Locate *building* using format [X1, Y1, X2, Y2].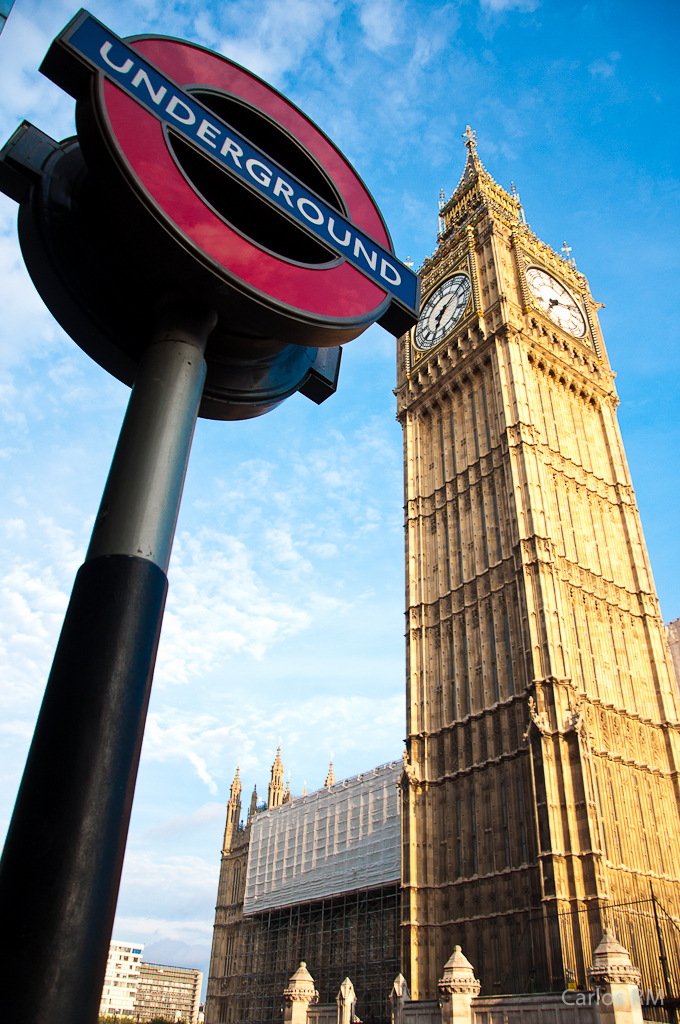
[98, 943, 144, 1019].
